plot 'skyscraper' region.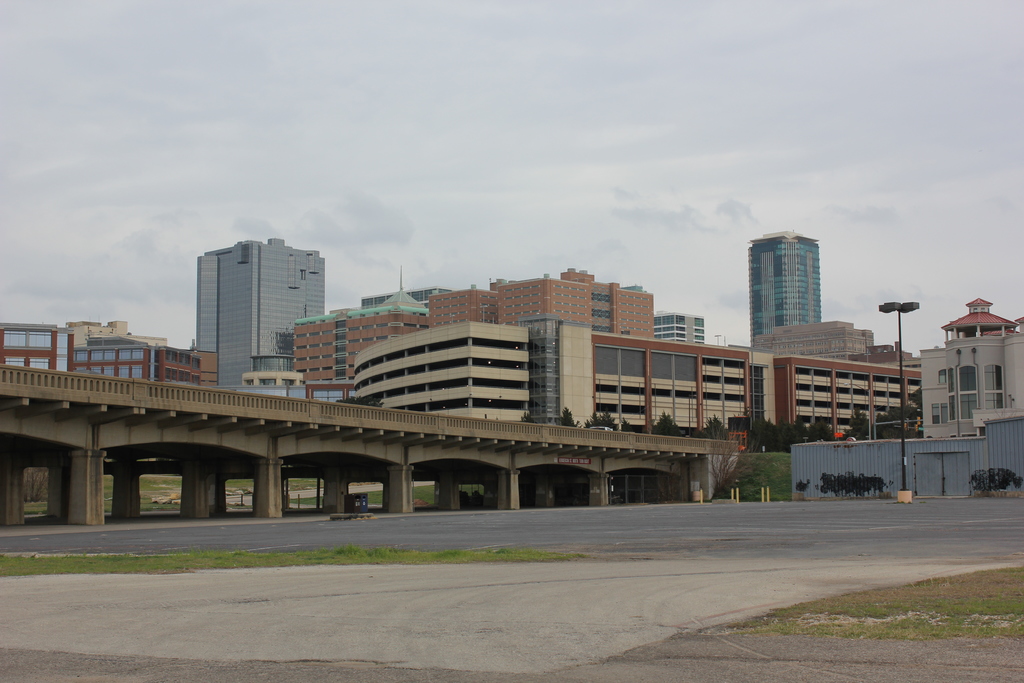
Plotted at bbox=[928, 299, 1023, 439].
